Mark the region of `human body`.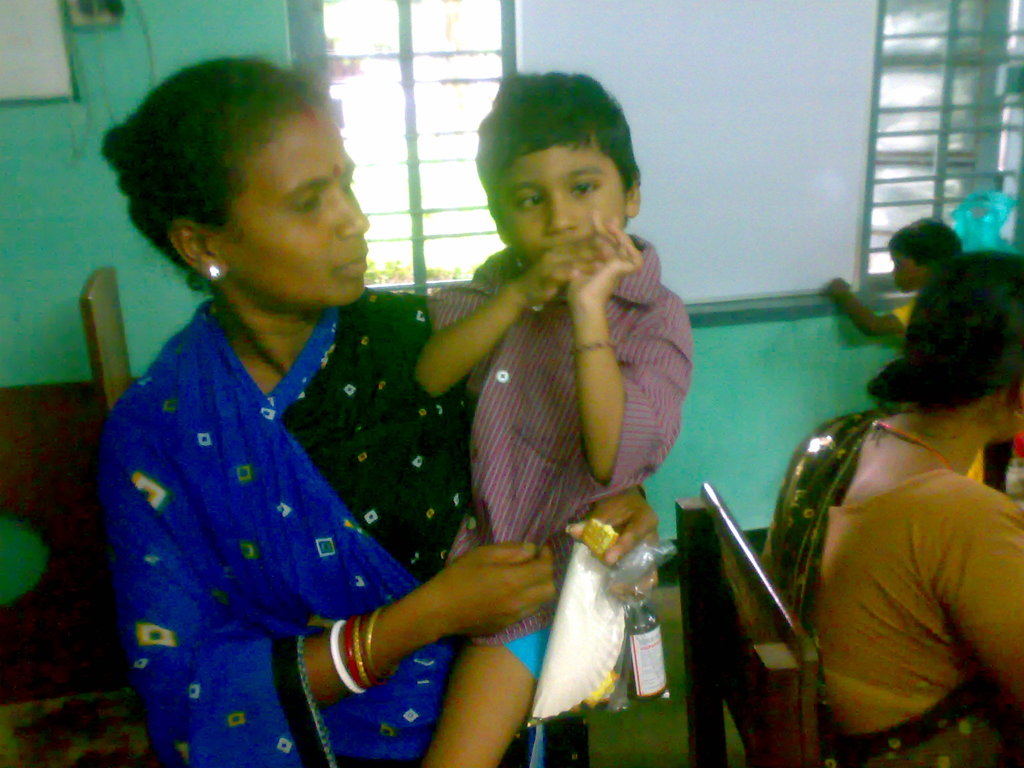
Region: 822:206:993:493.
